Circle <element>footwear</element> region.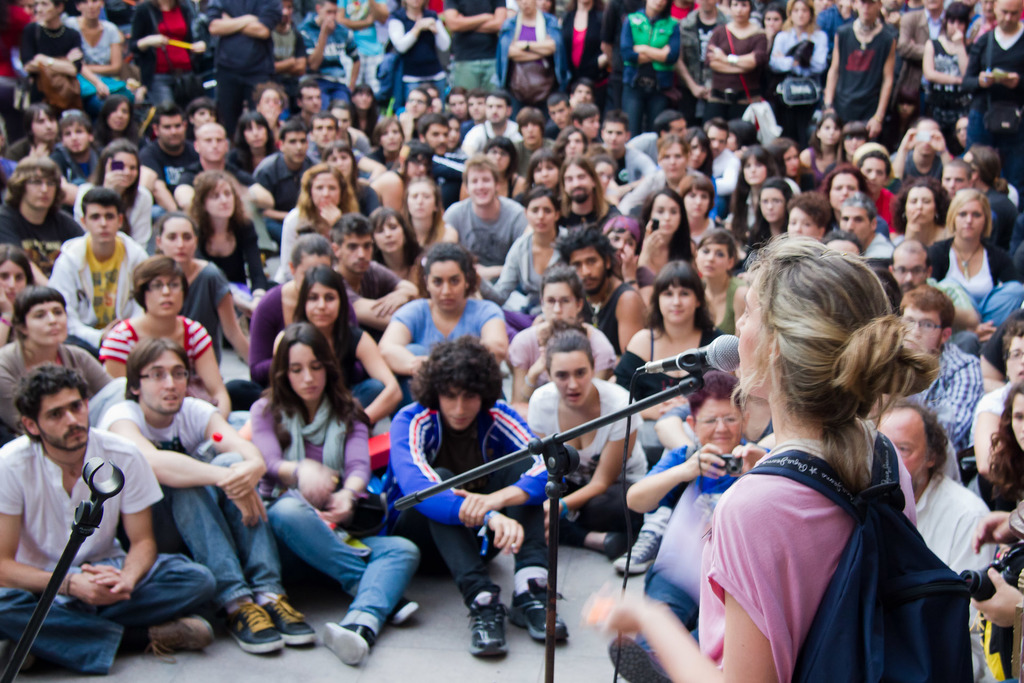
Region: [509,577,570,646].
